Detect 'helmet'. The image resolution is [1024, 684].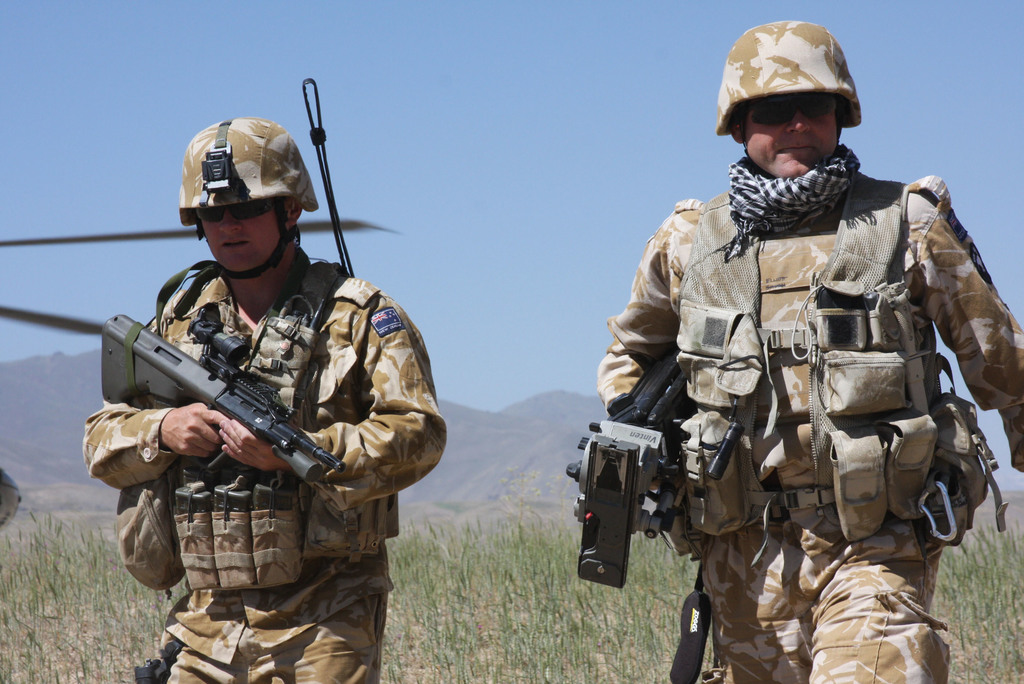
rect(174, 112, 302, 280).
